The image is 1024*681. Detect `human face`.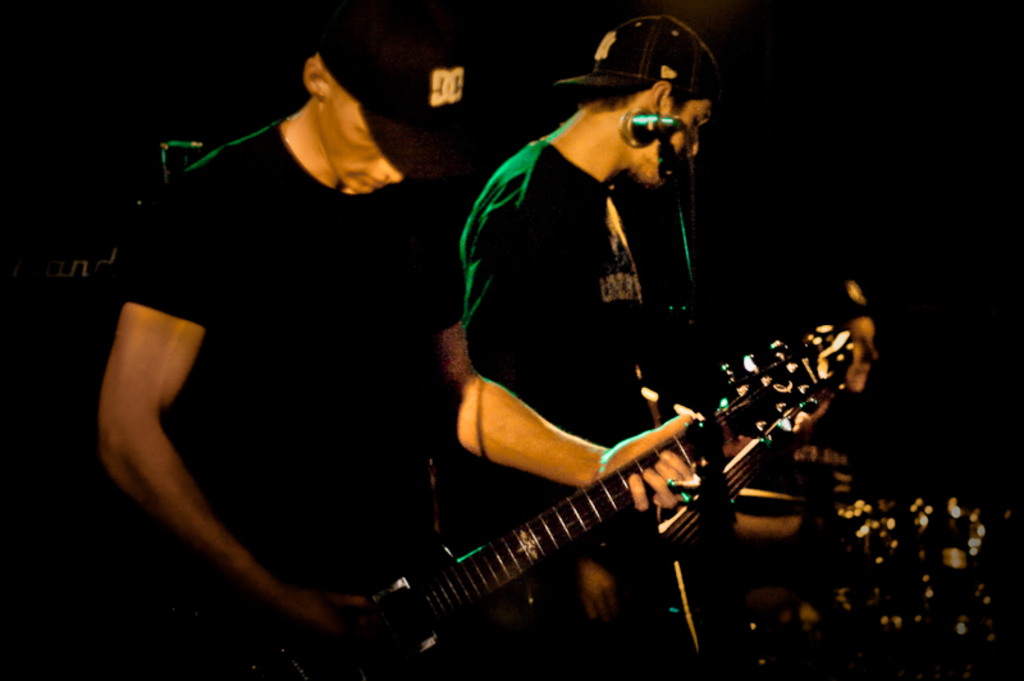
Detection: {"left": 639, "top": 102, "right": 710, "bottom": 186}.
